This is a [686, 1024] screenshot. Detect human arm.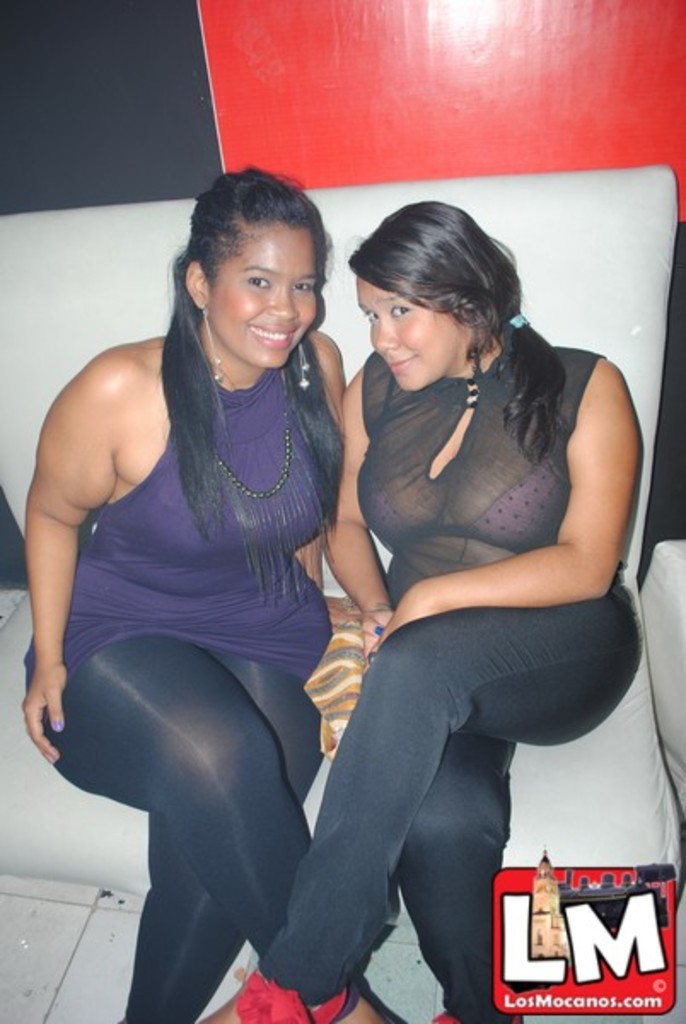
crop(311, 375, 398, 655).
